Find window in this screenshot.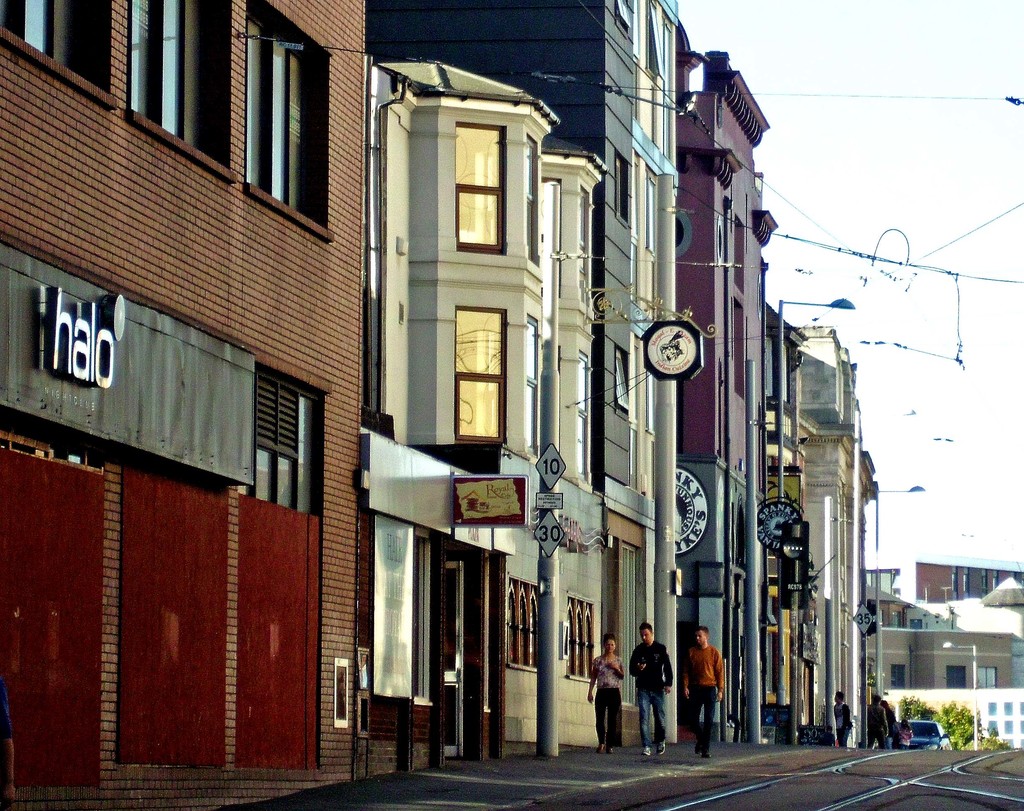
The bounding box for window is [x1=975, y1=665, x2=997, y2=693].
